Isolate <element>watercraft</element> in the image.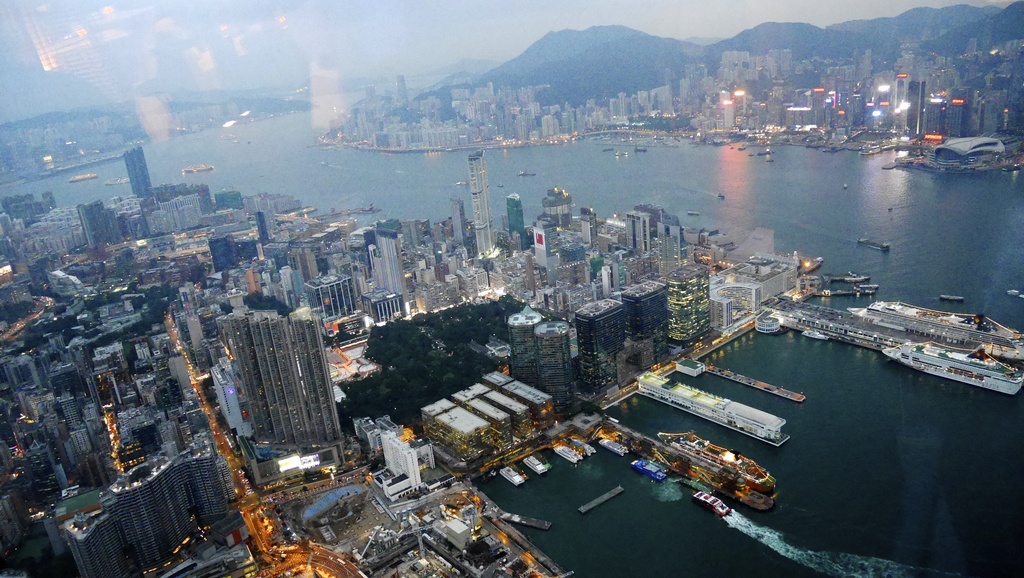
Isolated region: BBox(605, 140, 617, 155).
